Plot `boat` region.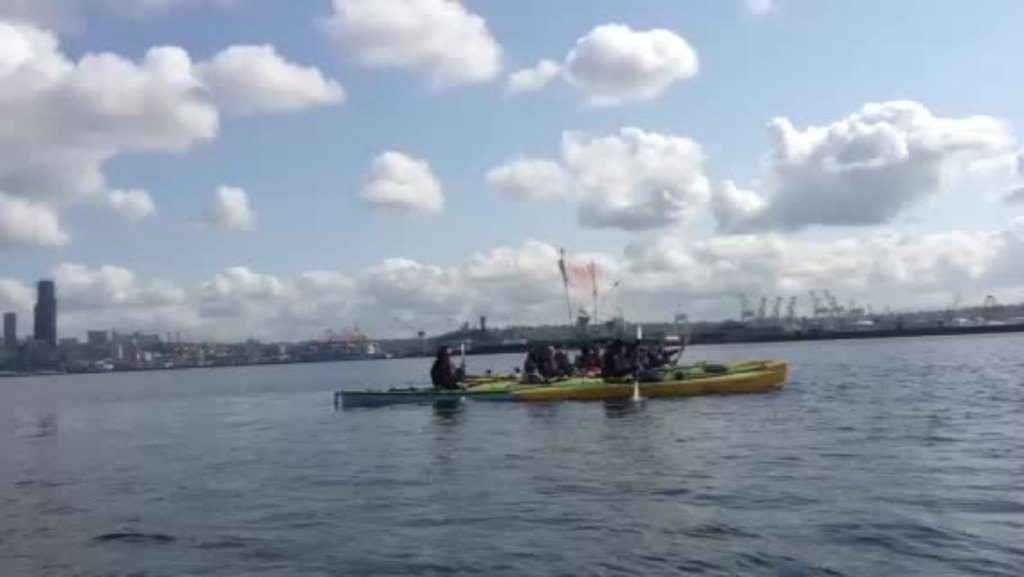
Plotted at [317, 256, 790, 413].
